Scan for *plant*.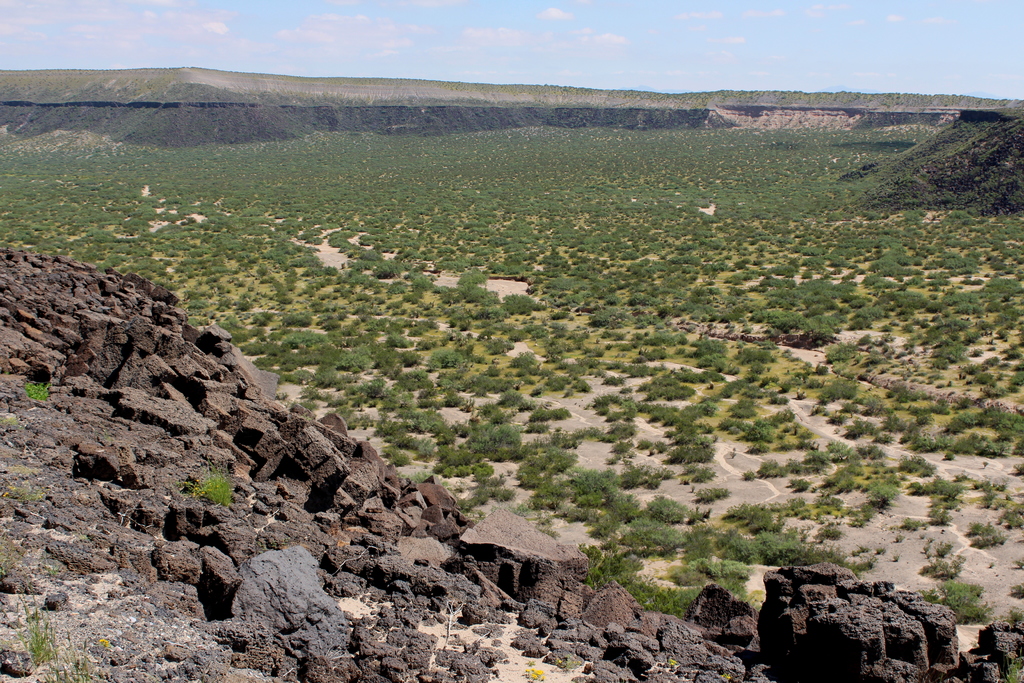
Scan result: box(26, 377, 56, 397).
